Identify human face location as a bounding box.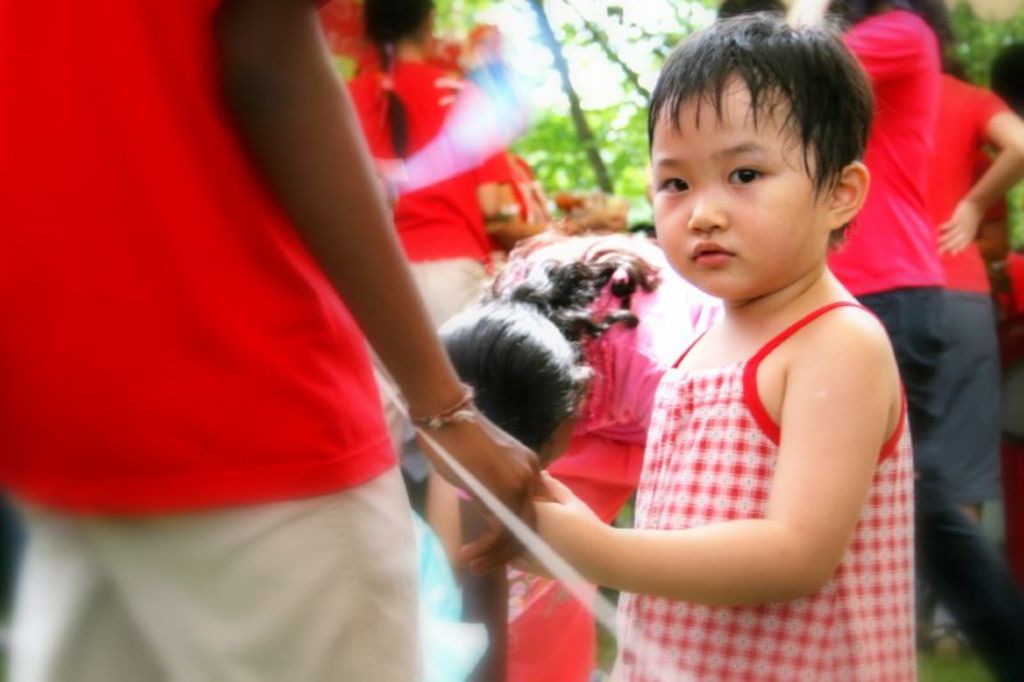
[x1=654, y1=73, x2=823, y2=293].
